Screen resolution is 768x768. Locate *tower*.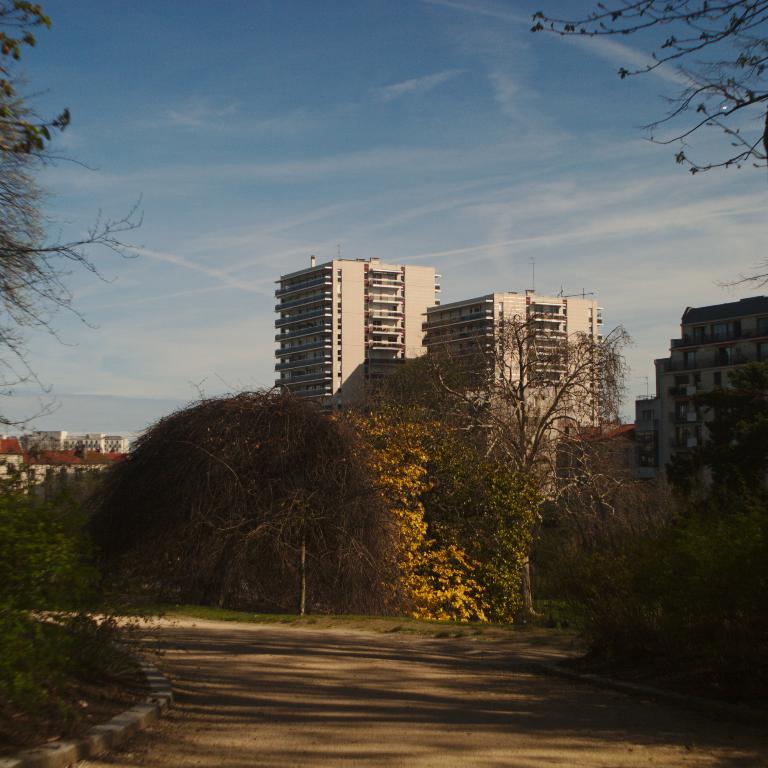
detection(424, 255, 607, 494).
